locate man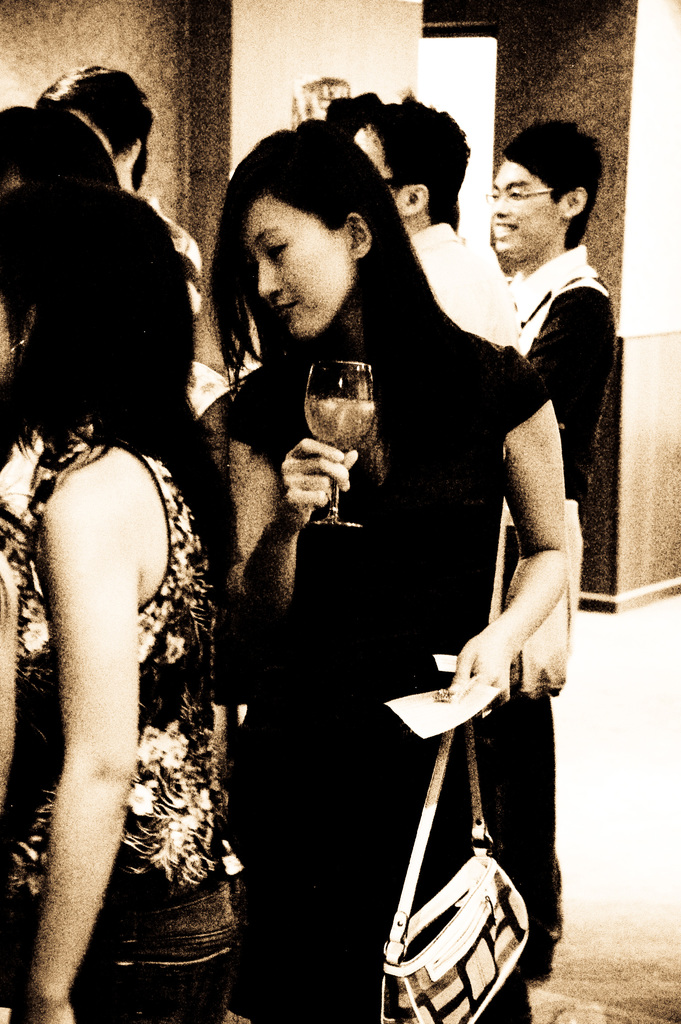
bbox=[493, 120, 618, 497]
